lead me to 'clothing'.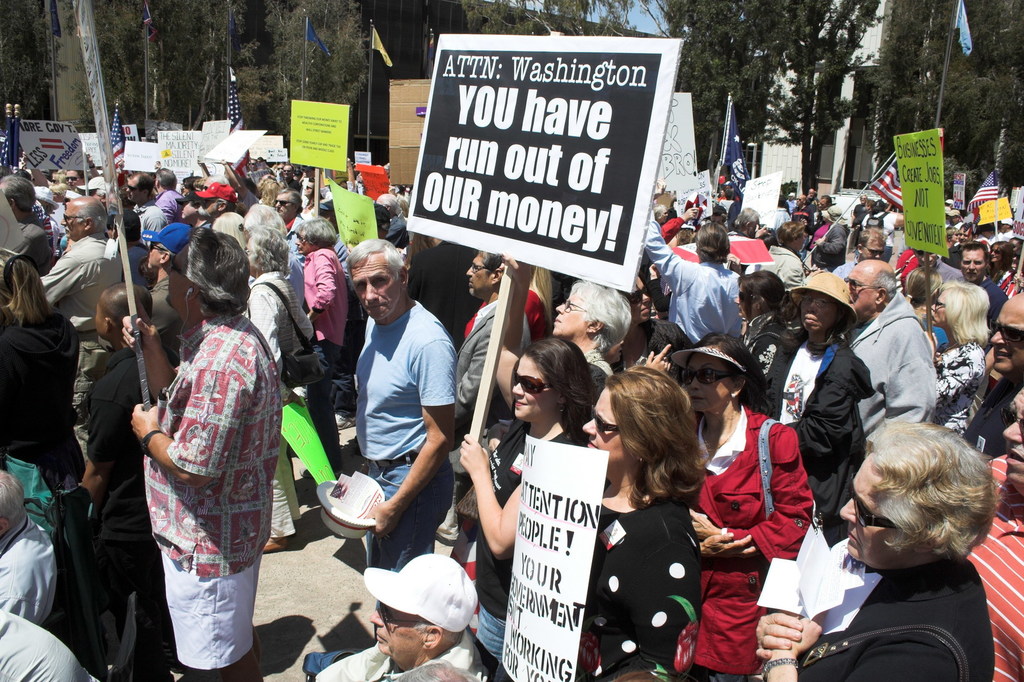
Lead to <region>679, 409, 814, 681</region>.
